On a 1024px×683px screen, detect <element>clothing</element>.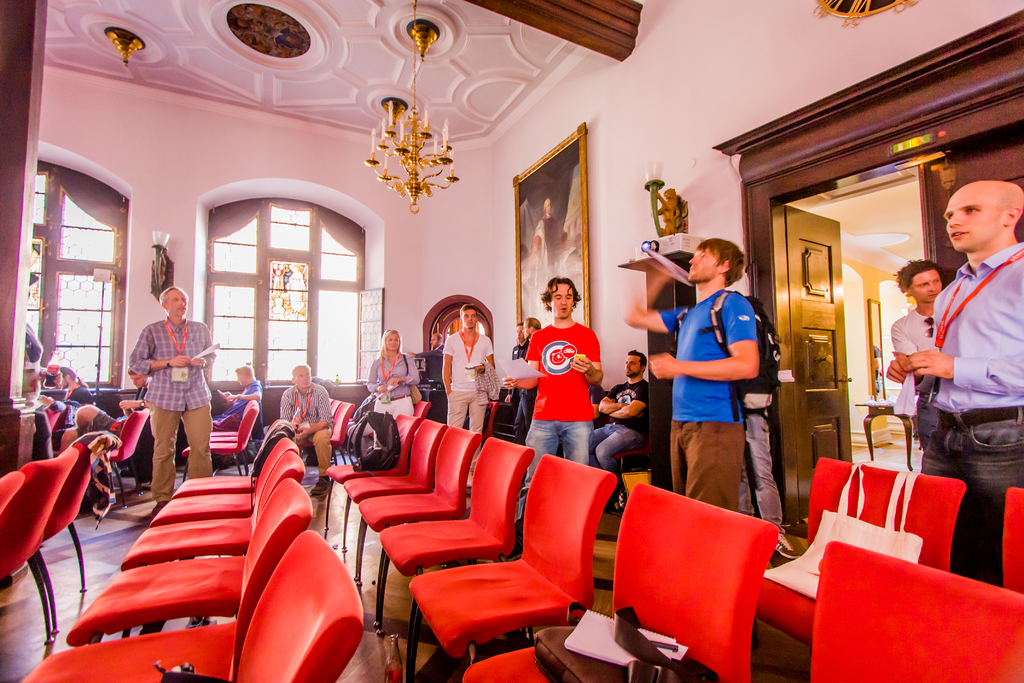
411/345/440/415.
